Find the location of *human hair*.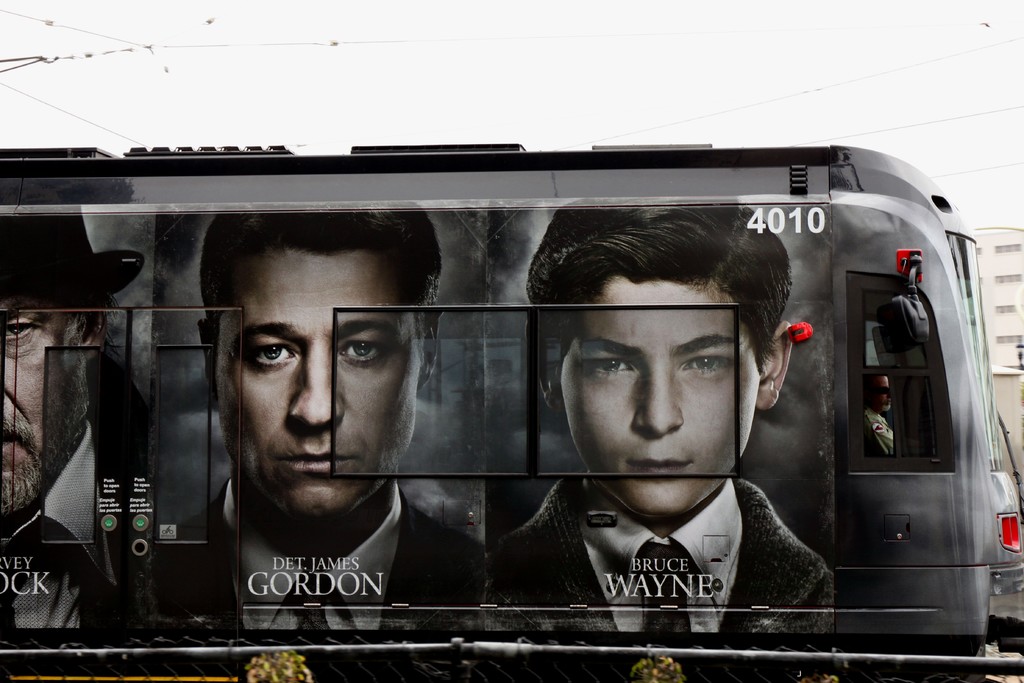
Location: 524/195/793/374.
